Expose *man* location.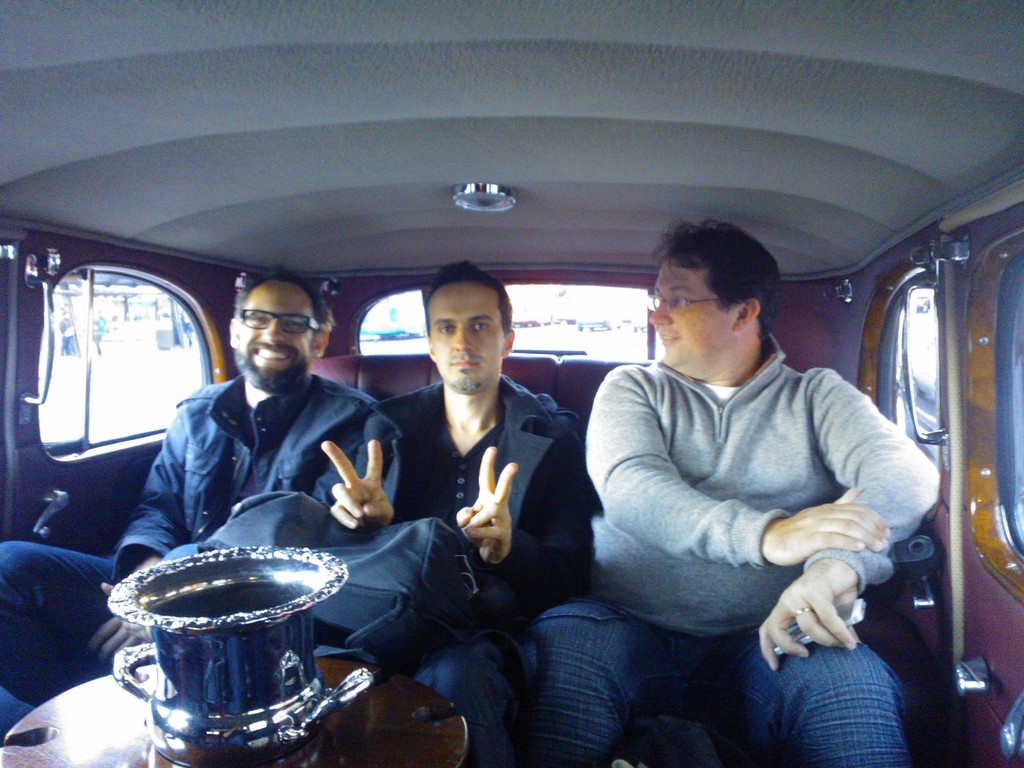
Exposed at bbox=(566, 241, 941, 740).
